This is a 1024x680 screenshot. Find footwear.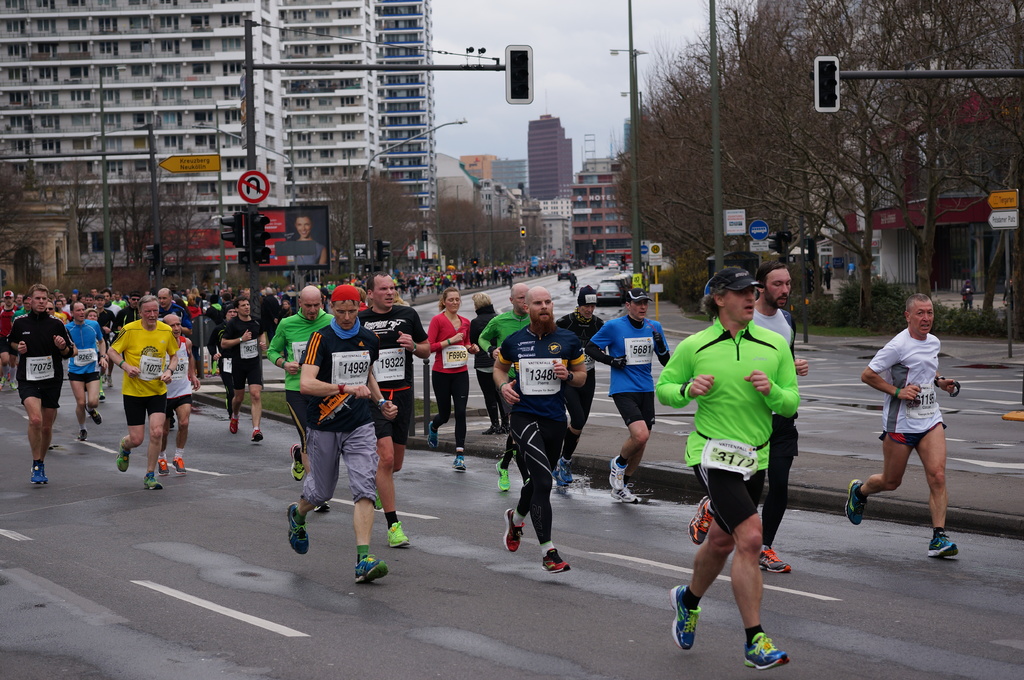
Bounding box: <box>291,445,309,482</box>.
